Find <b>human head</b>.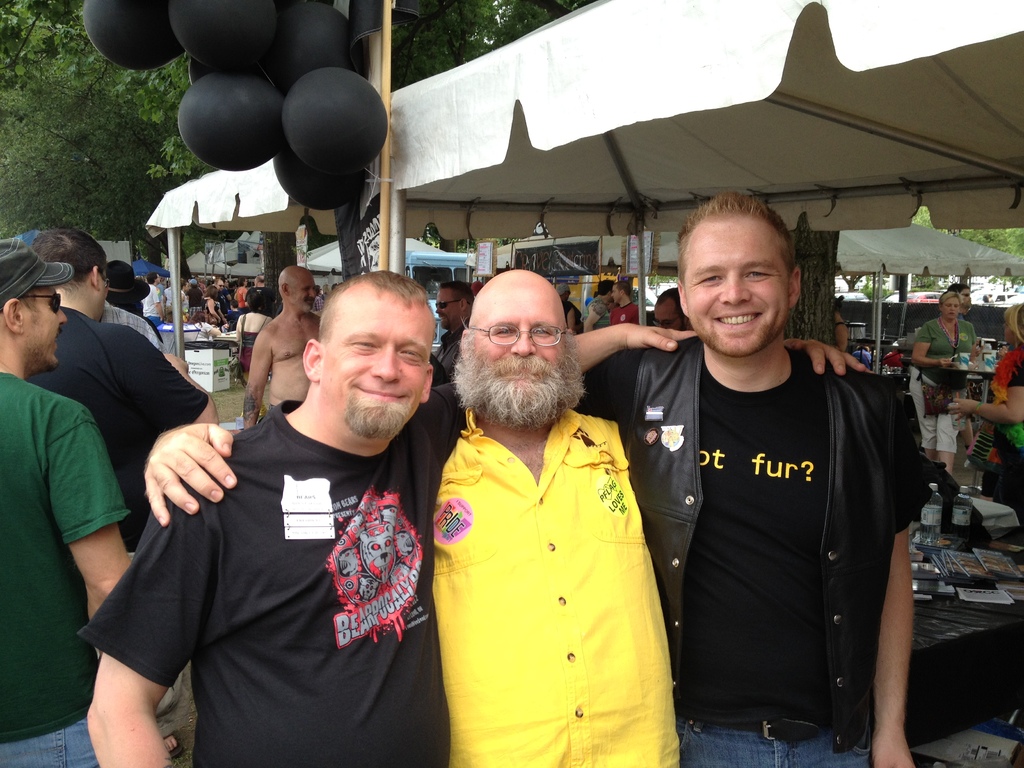
<box>143,269,162,289</box>.
